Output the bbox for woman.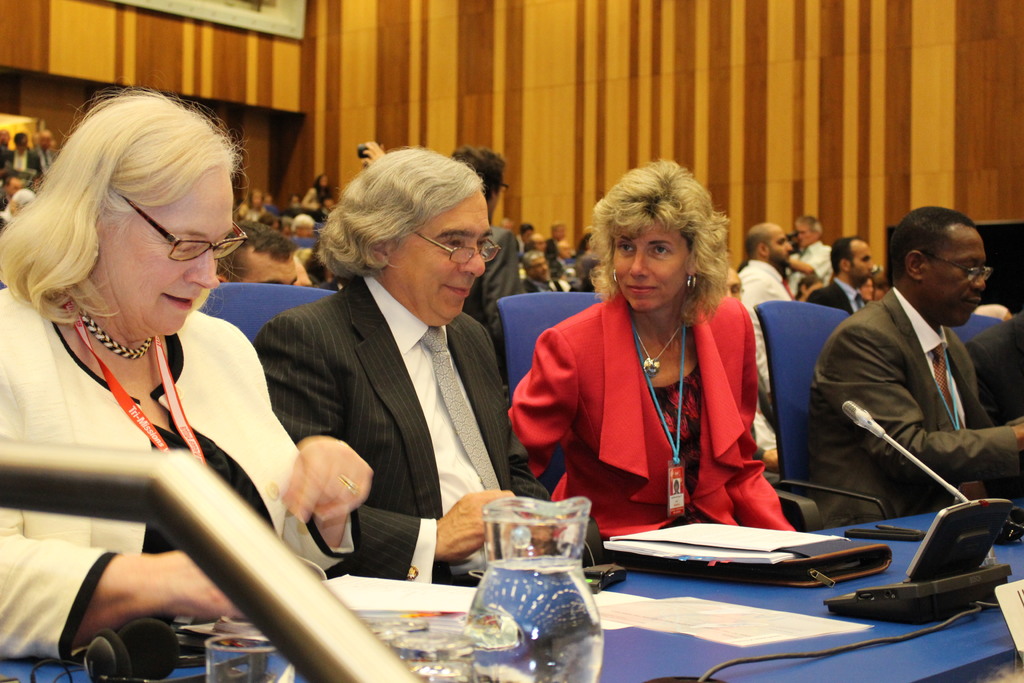
0:83:375:661.
